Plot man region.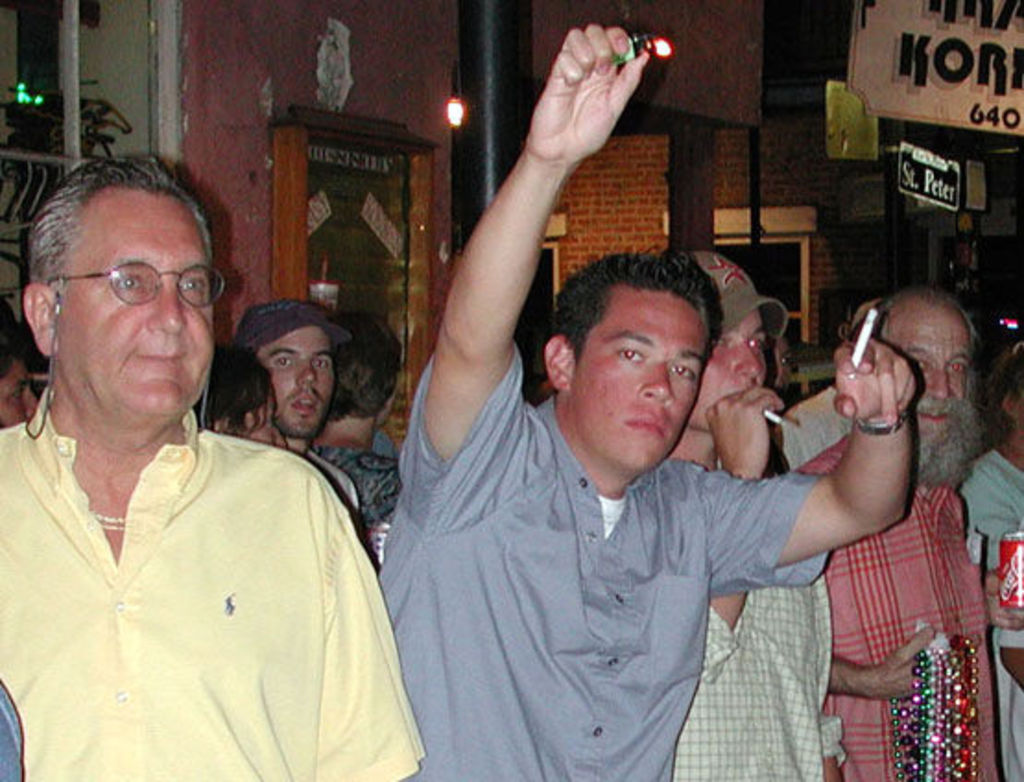
Plotted at box(376, 18, 919, 780).
